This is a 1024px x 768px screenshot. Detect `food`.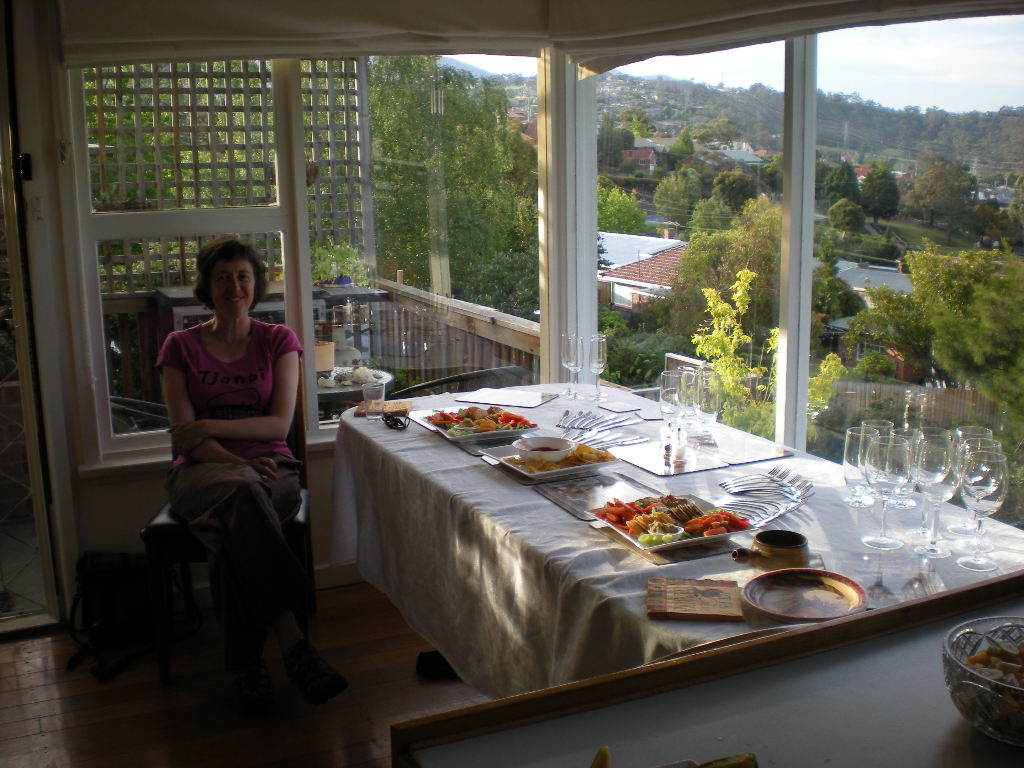
(x1=647, y1=520, x2=678, y2=541).
